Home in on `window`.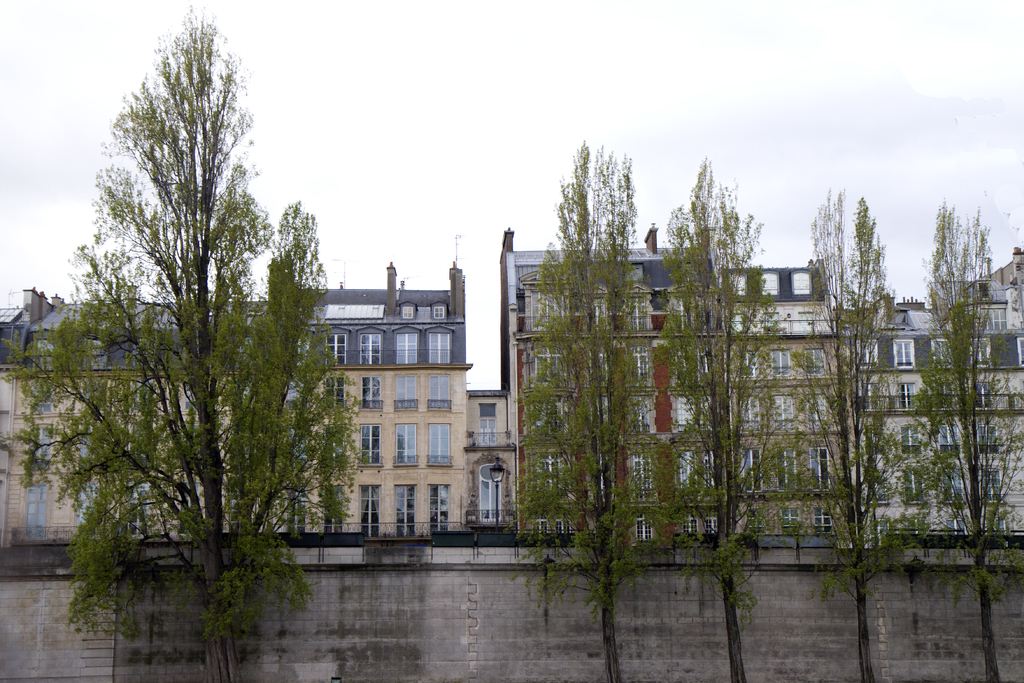
Homed in at 904, 467, 925, 502.
